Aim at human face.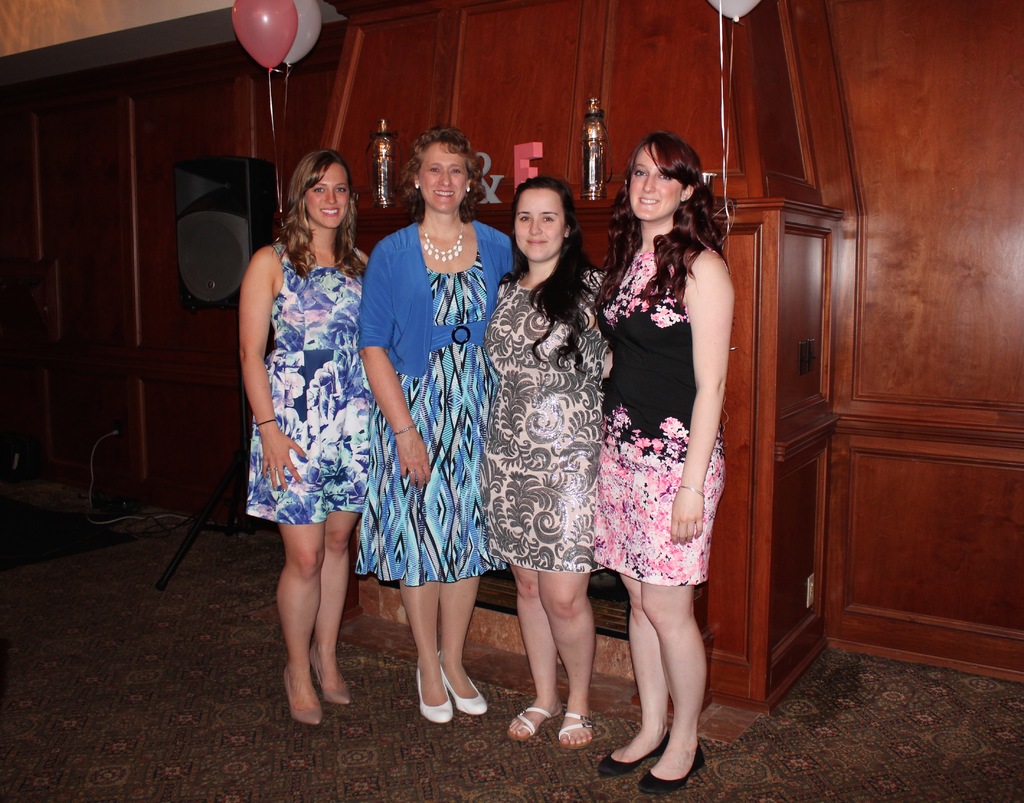
Aimed at BBox(308, 166, 348, 225).
